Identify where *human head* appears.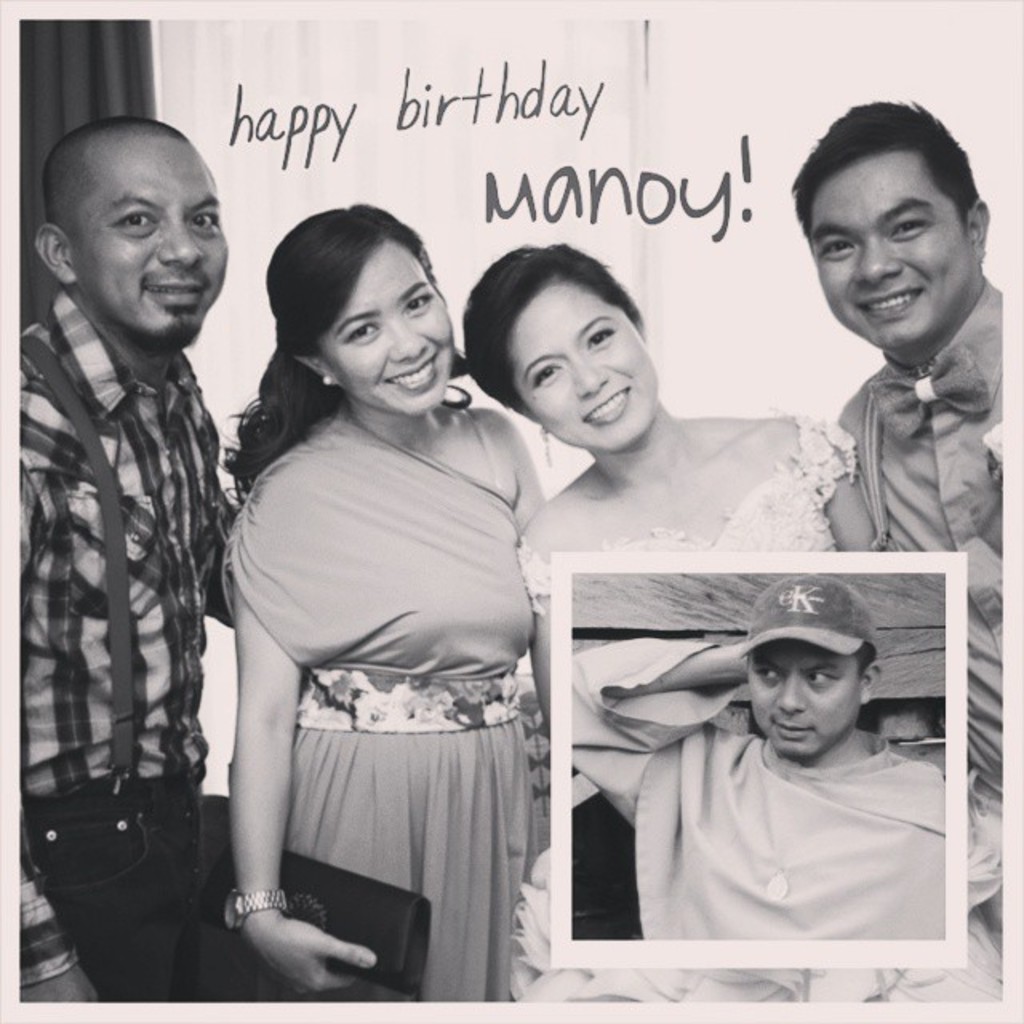
Appears at region(261, 203, 461, 419).
